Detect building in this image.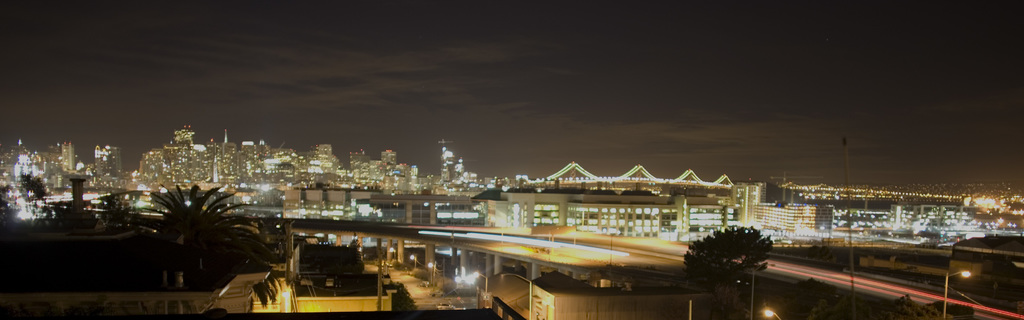
Detection: (0, 135, 77, 185).
